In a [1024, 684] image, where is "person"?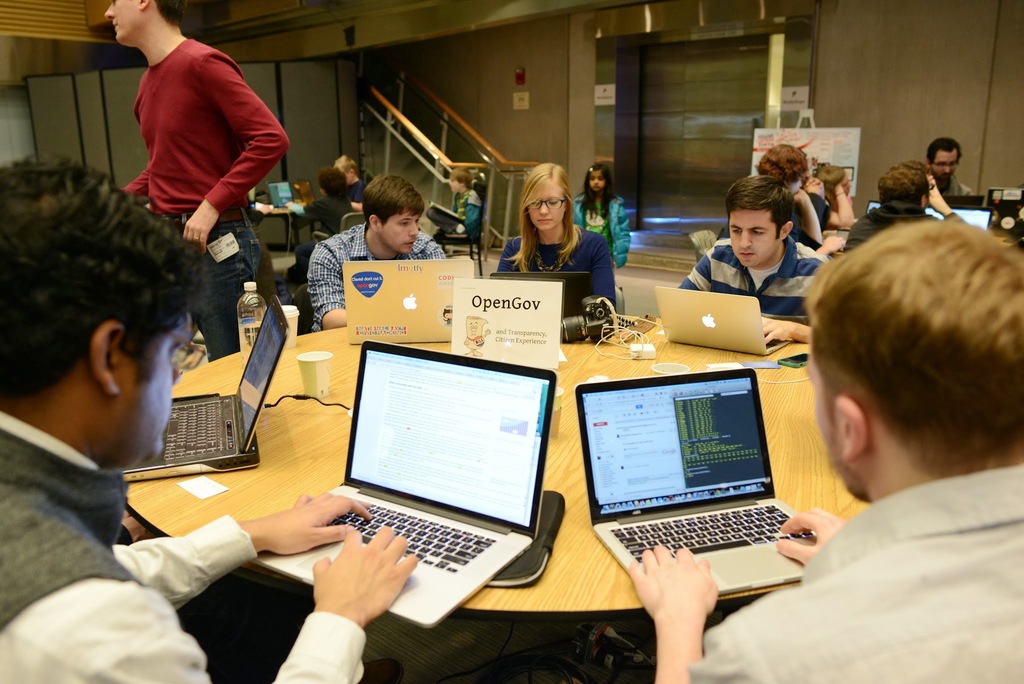
Rect(493, 162, 616, 314).
